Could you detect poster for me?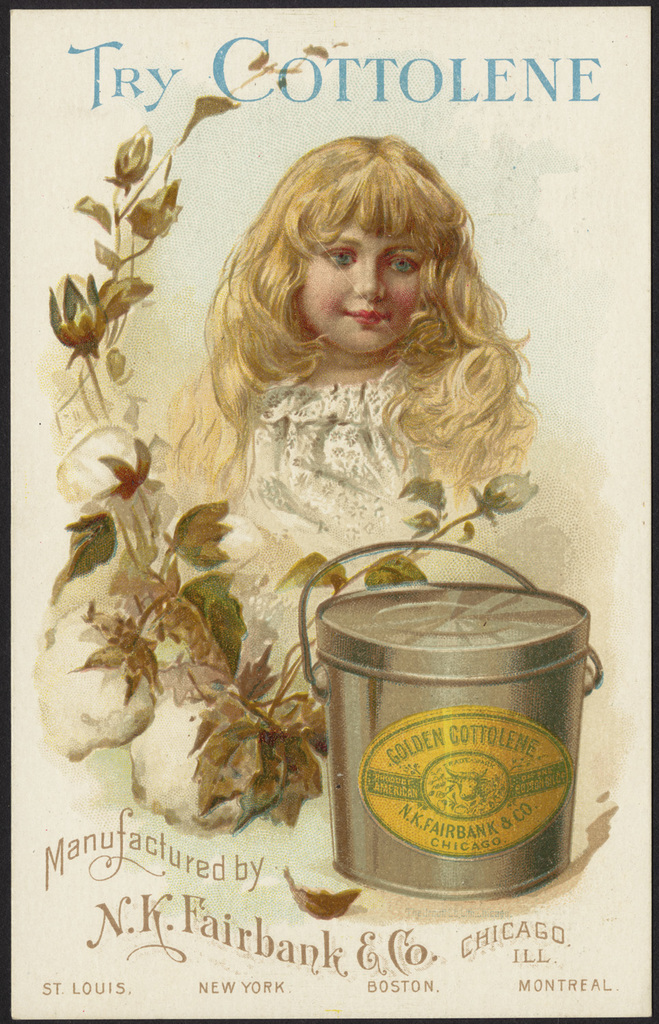
Detection result: crop(0, 0, 658, 1023).
